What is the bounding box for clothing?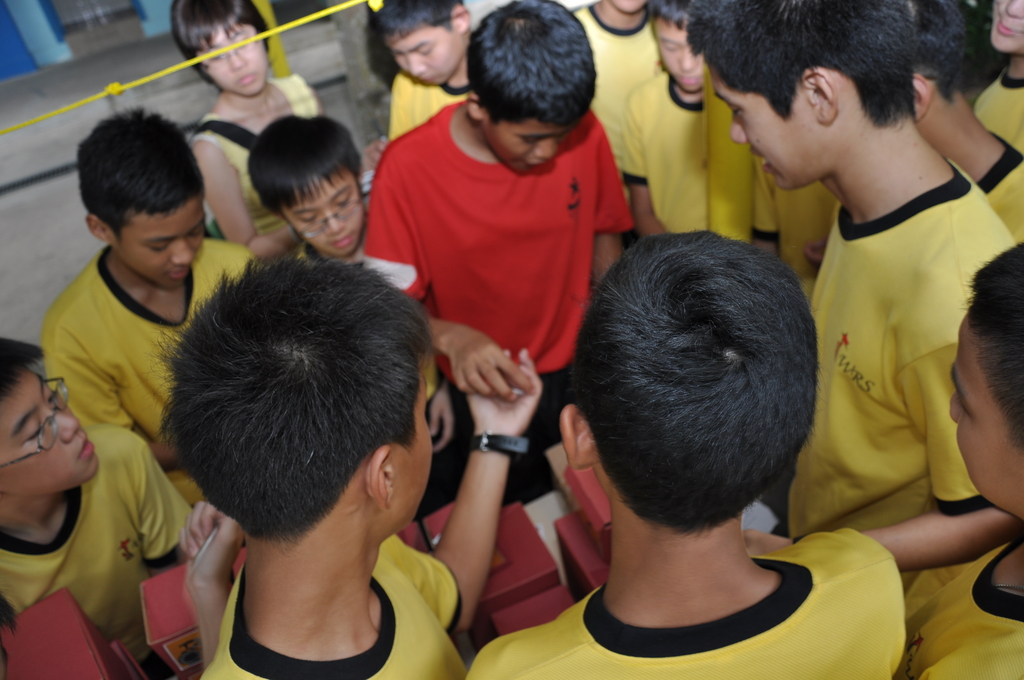
373,76,639,477.
